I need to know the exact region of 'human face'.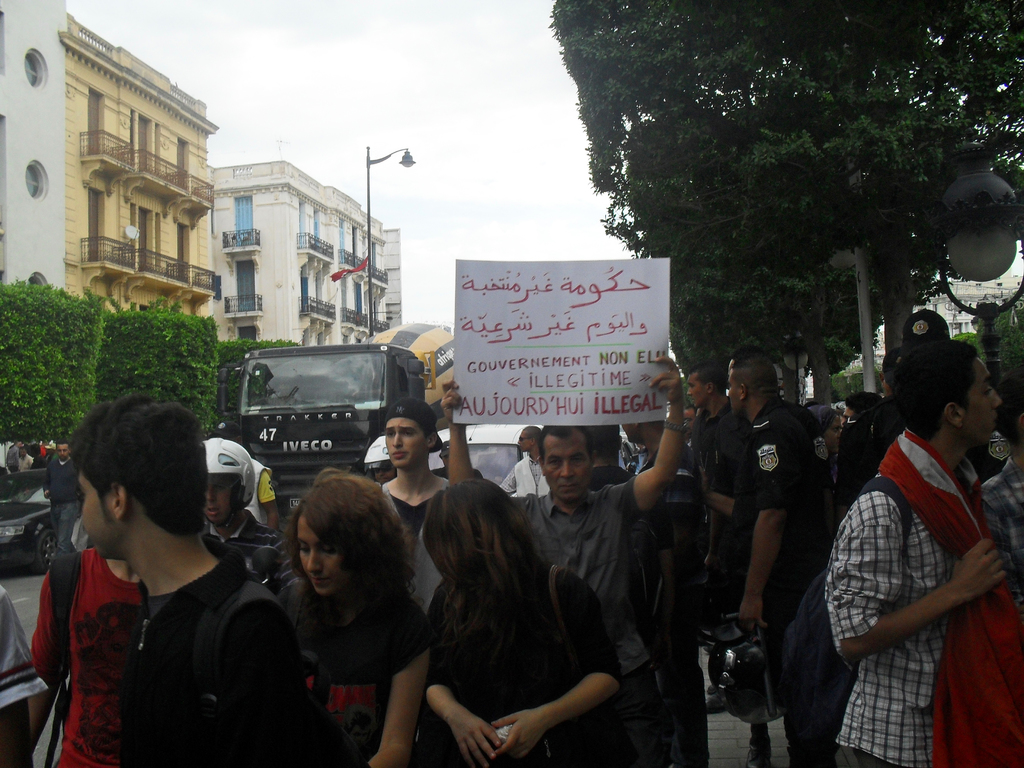
Region: x1=728, y1=367, x2=742, y2=417.
